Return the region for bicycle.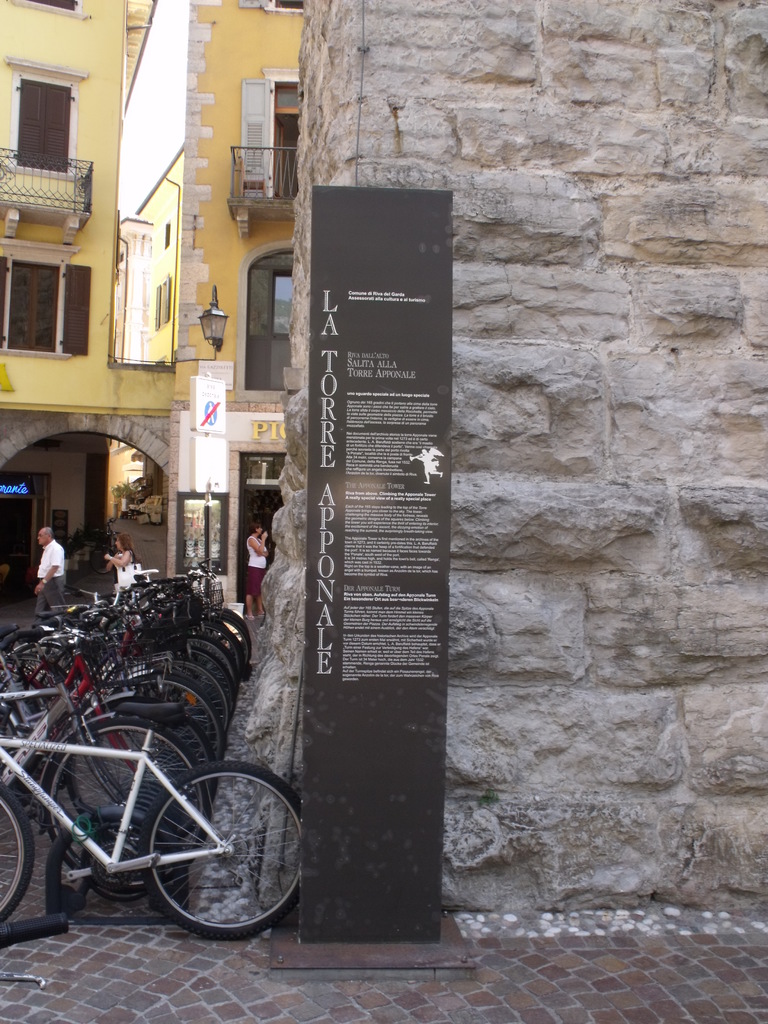
86:583:247:690.
